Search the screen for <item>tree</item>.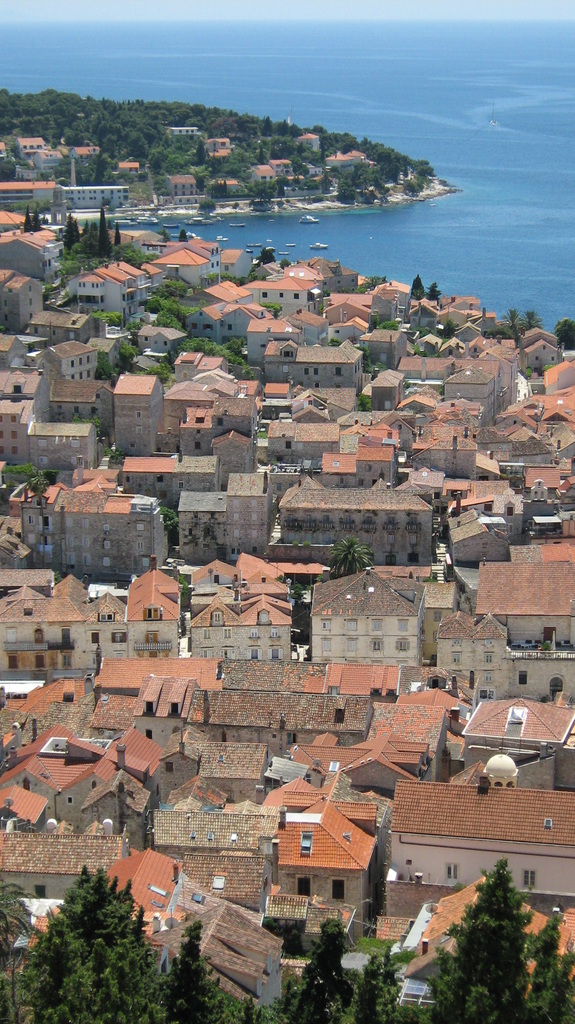
Found at region(36, 211, 49, 227).
